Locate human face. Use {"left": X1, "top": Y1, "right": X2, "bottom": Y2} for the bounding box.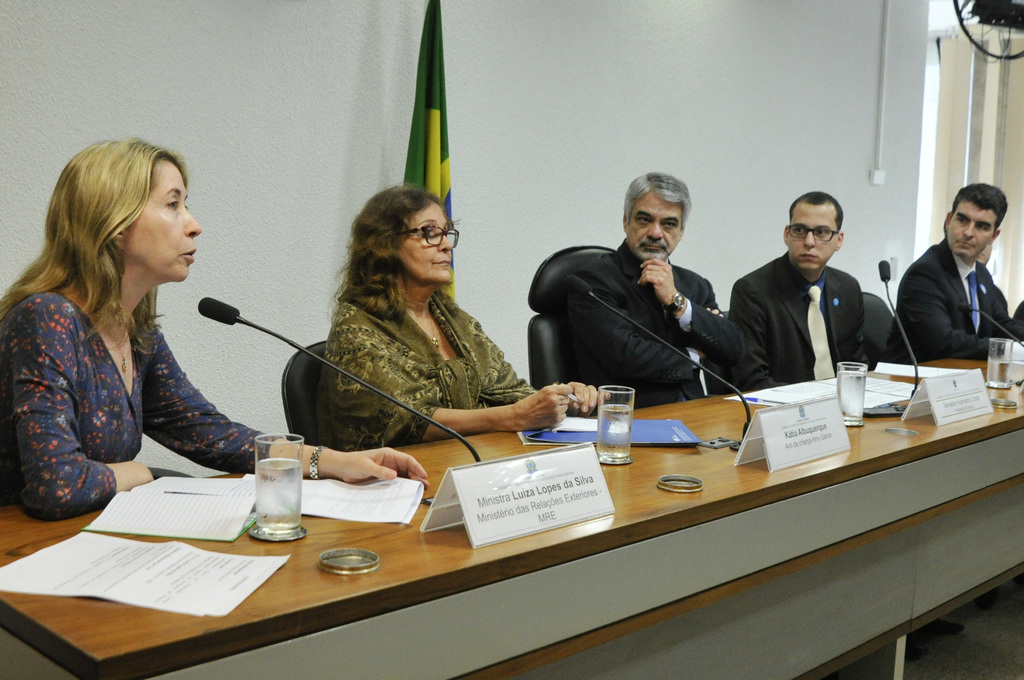
{"left": 393, "top": 211, "right": 451, "bottom": 288}.
